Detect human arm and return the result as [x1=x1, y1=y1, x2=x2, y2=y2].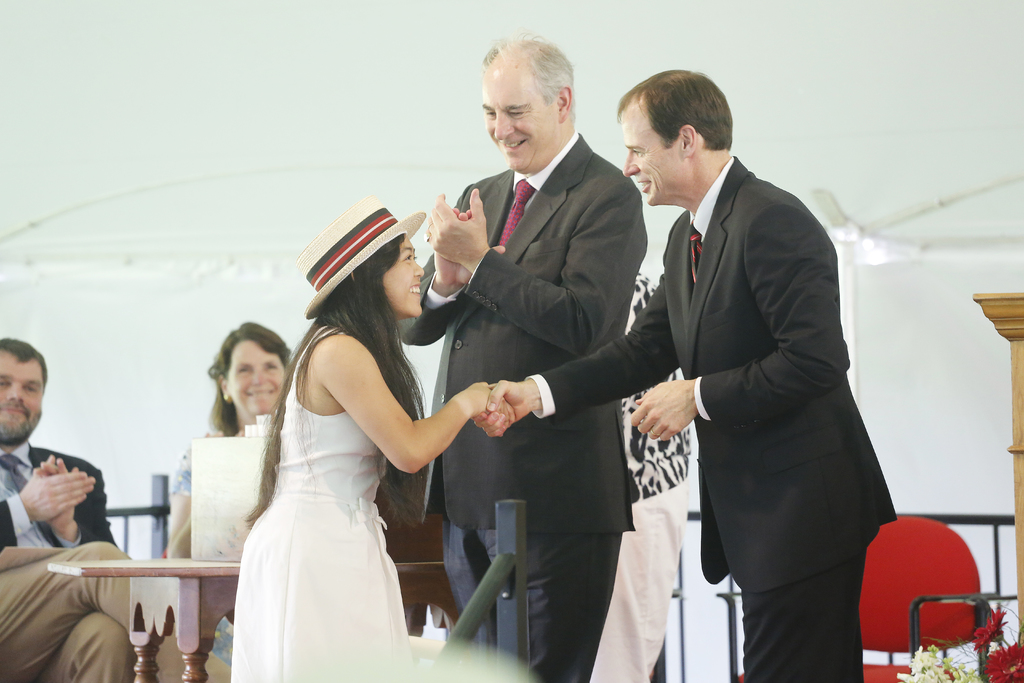
[x1=0, y1=454, x2=94, y2=551].
